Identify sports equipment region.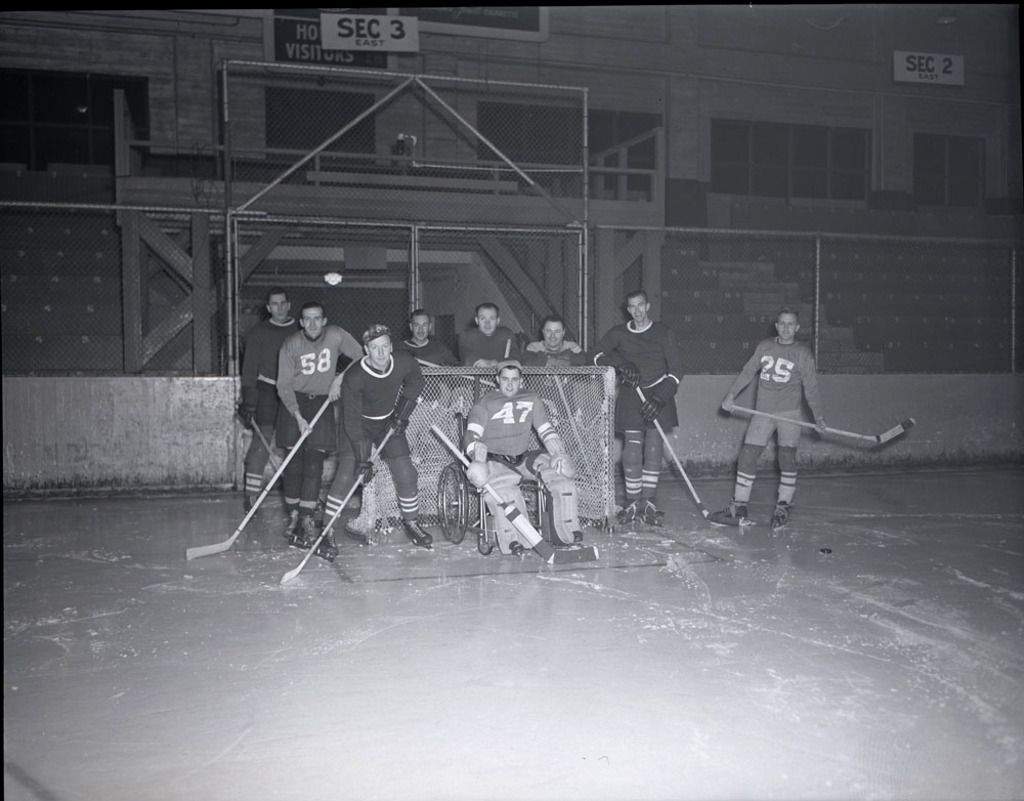
Region: pyautogui.locateOnScreen(427, 427, 601, 568).
